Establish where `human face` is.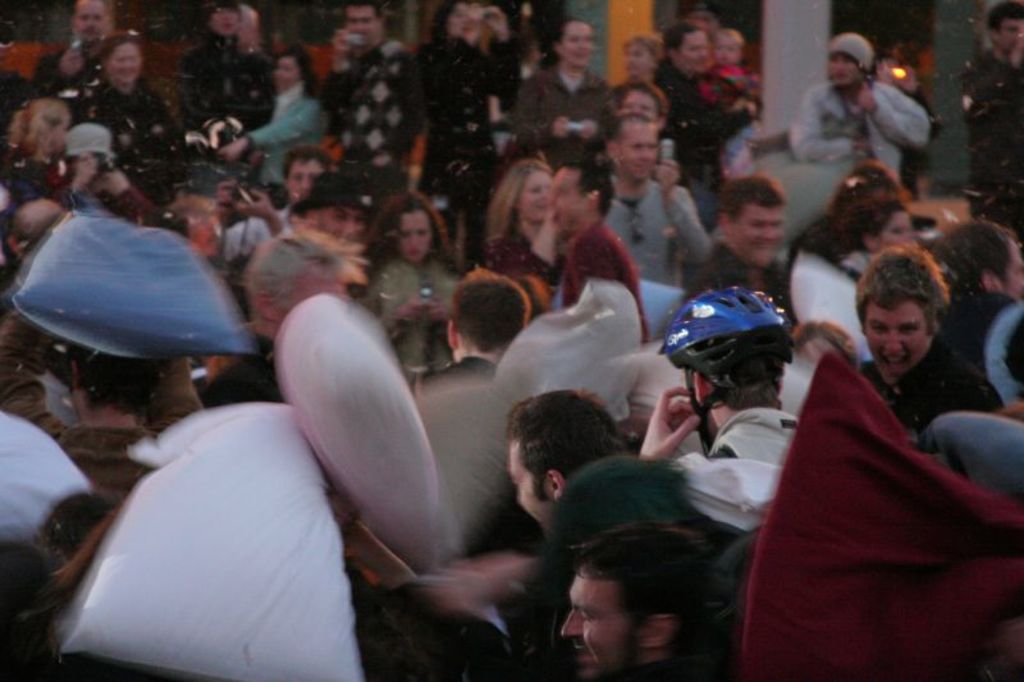
Established at BBox(552, 168, 577, 224).
